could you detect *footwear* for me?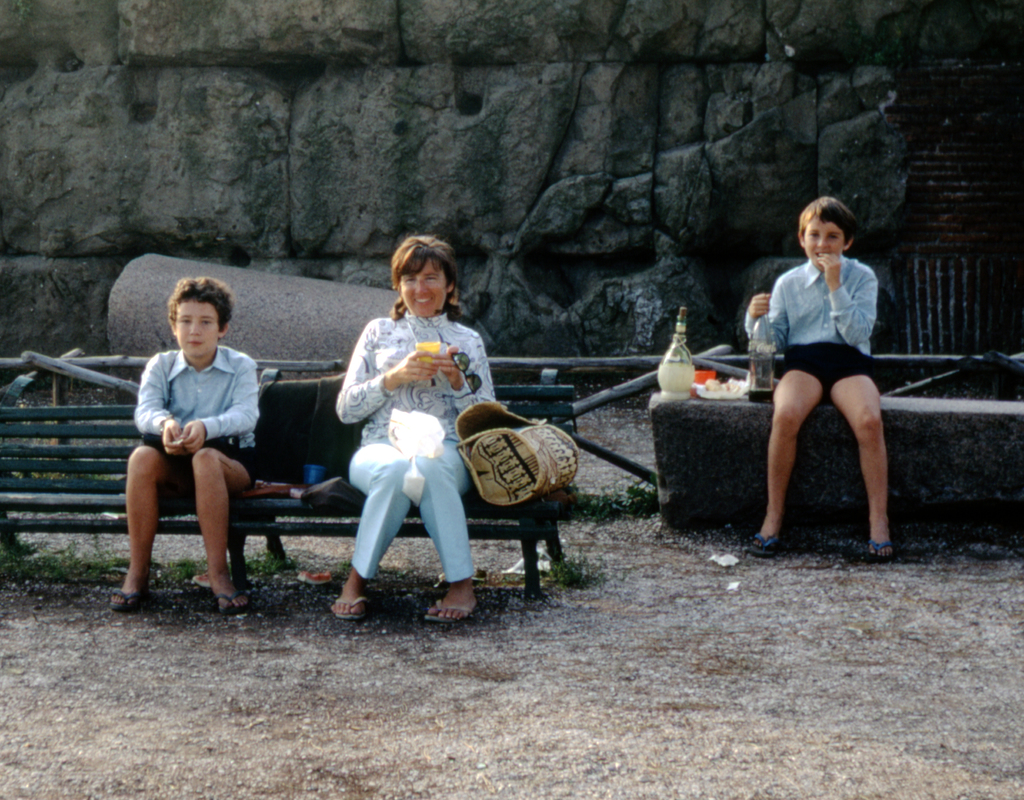
Detection result: select_region(330, 594, 365, 617).
